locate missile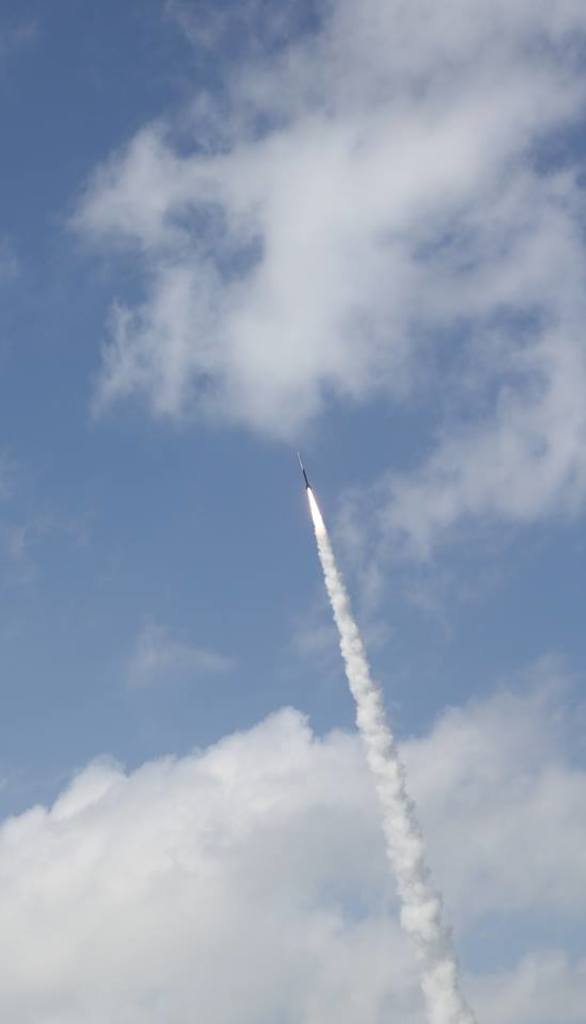
left=295, top=449, right=313, bottom=491
